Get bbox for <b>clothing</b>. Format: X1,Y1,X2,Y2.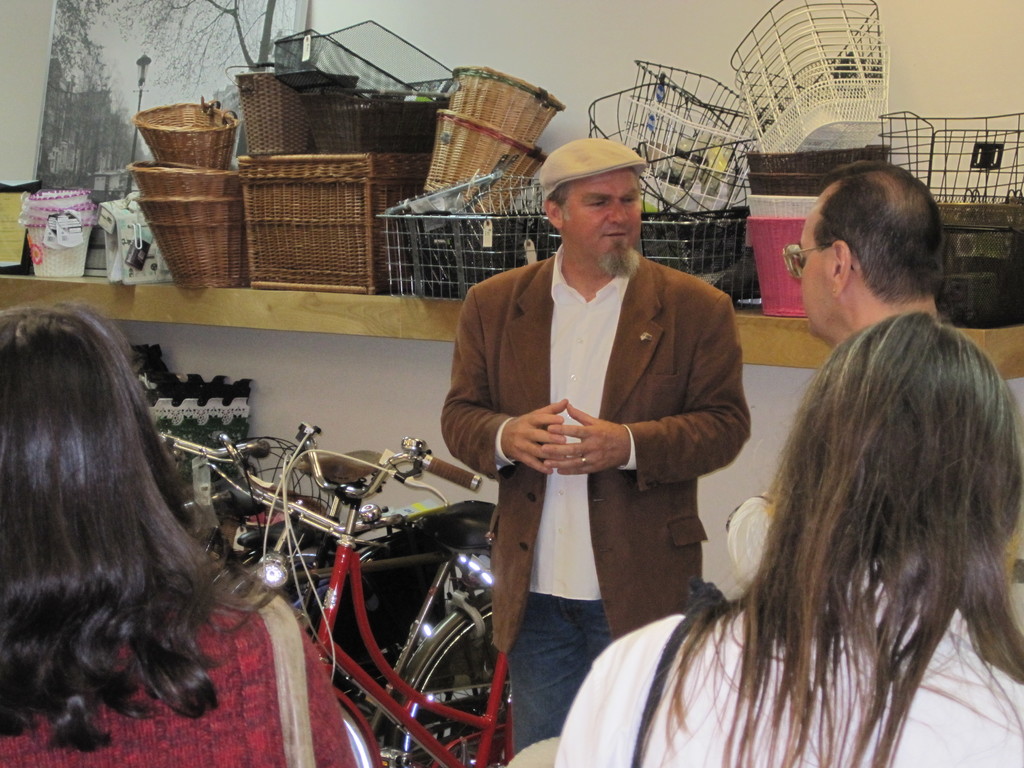
439,197,740,721.
